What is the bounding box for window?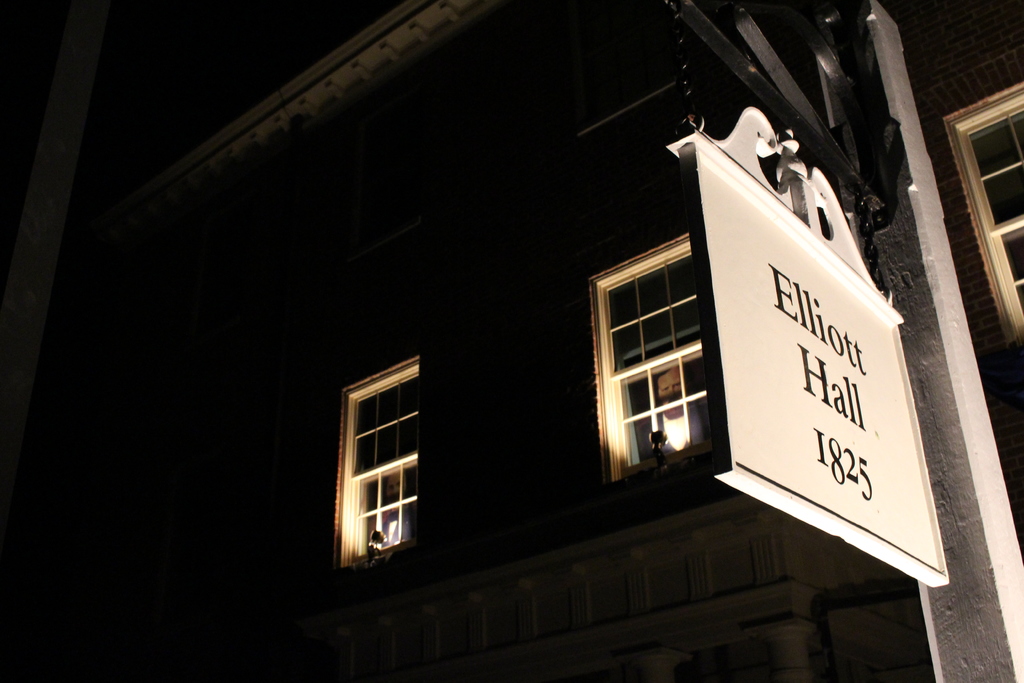
(left=589, top=235, right=708, bottom=486).
